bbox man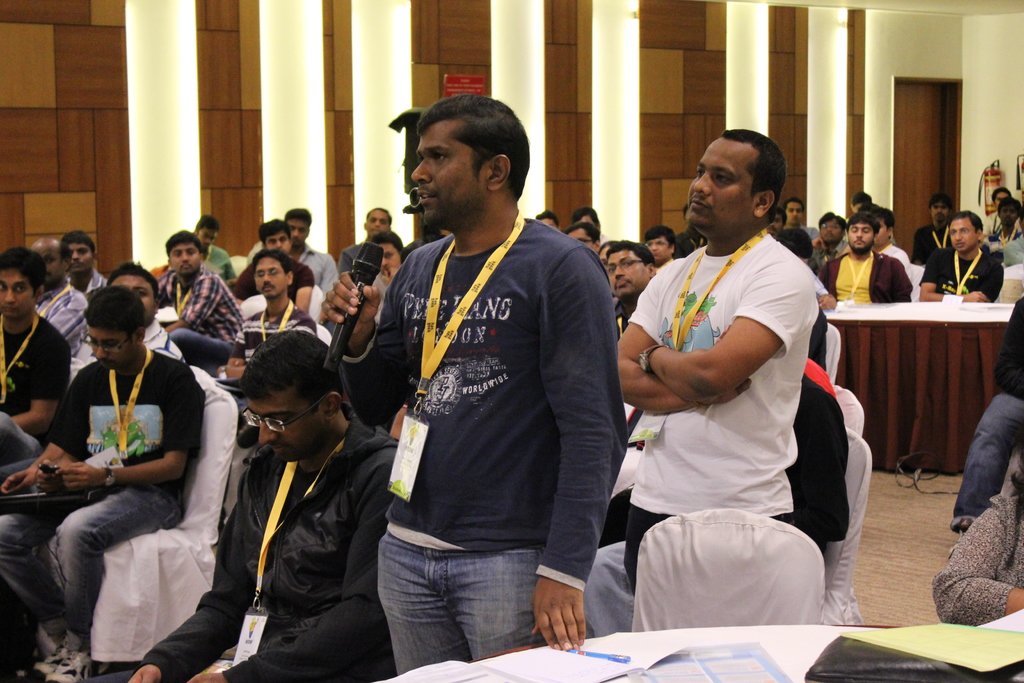
crop(989, 202, 1022, 245)
